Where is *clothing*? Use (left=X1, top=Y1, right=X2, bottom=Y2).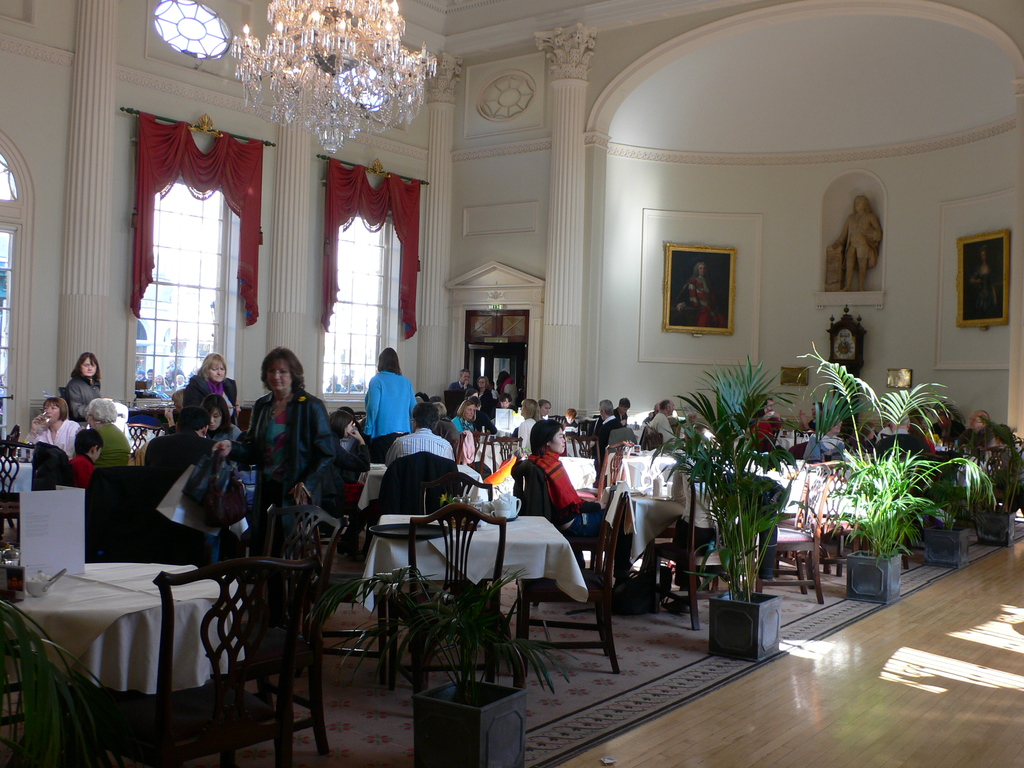
(left=70, top=456, right=102, bottom=488).
